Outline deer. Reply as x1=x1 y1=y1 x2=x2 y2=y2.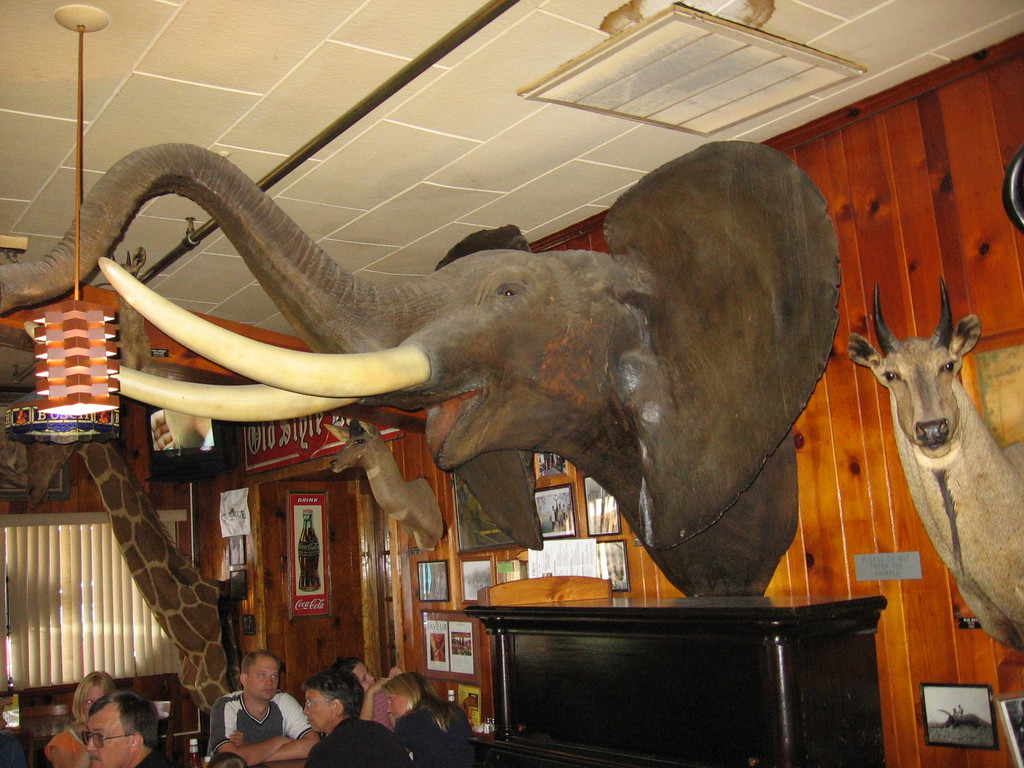
x1=847 y1=277 x2=1023 y2=648.
